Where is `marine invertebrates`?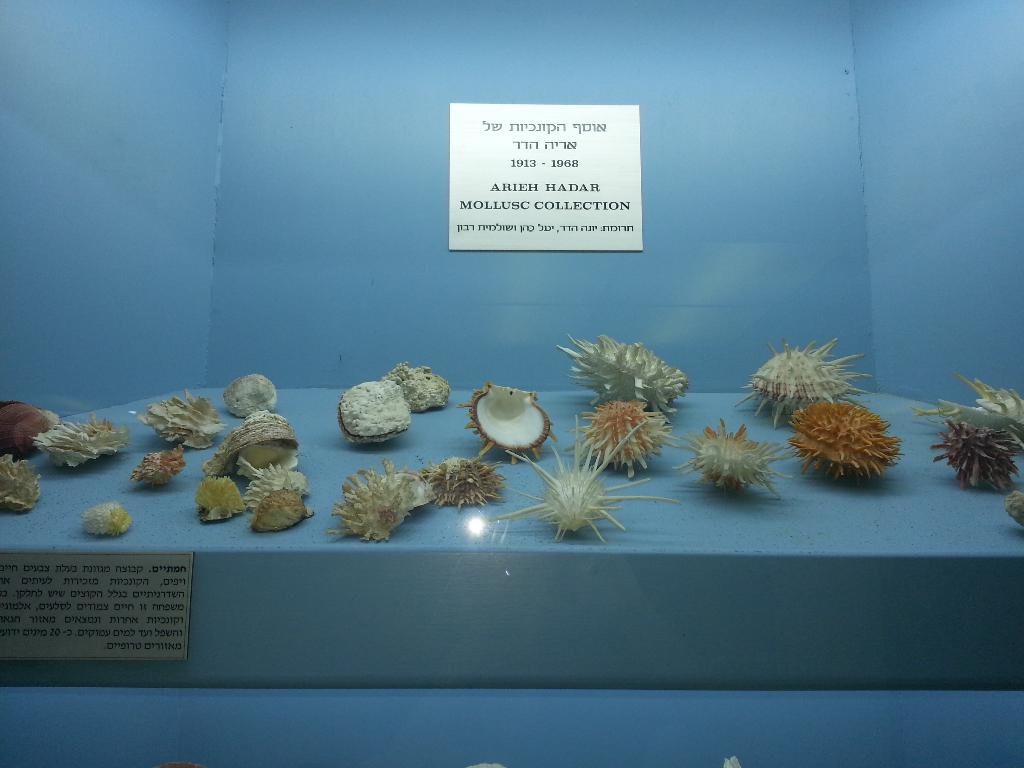
box(118, 433, 202, 493).
